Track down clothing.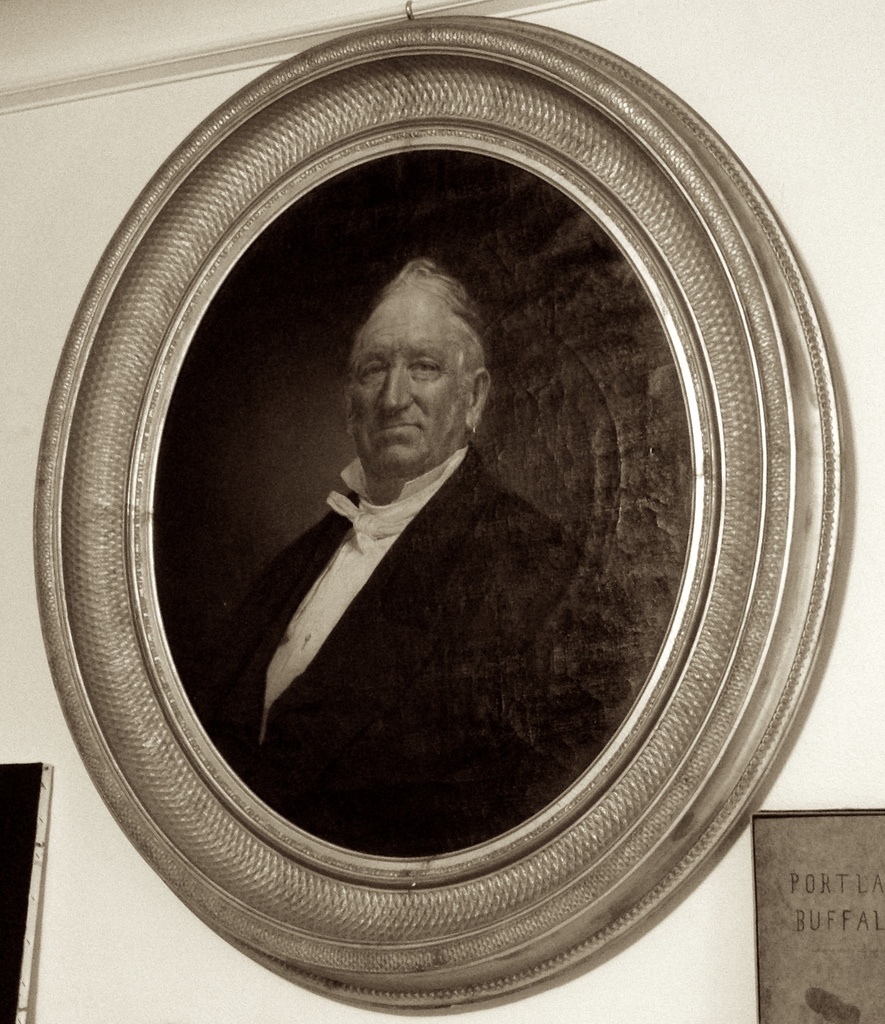
Tracked to select_region(193, 444, 641, 858).
